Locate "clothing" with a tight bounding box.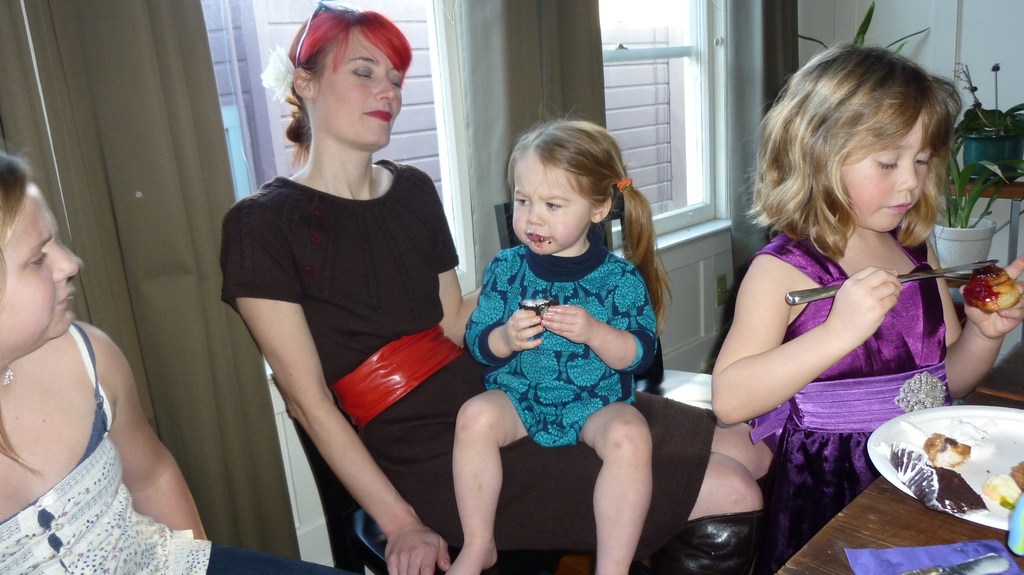
Rect(221, 155, 717, 568).
